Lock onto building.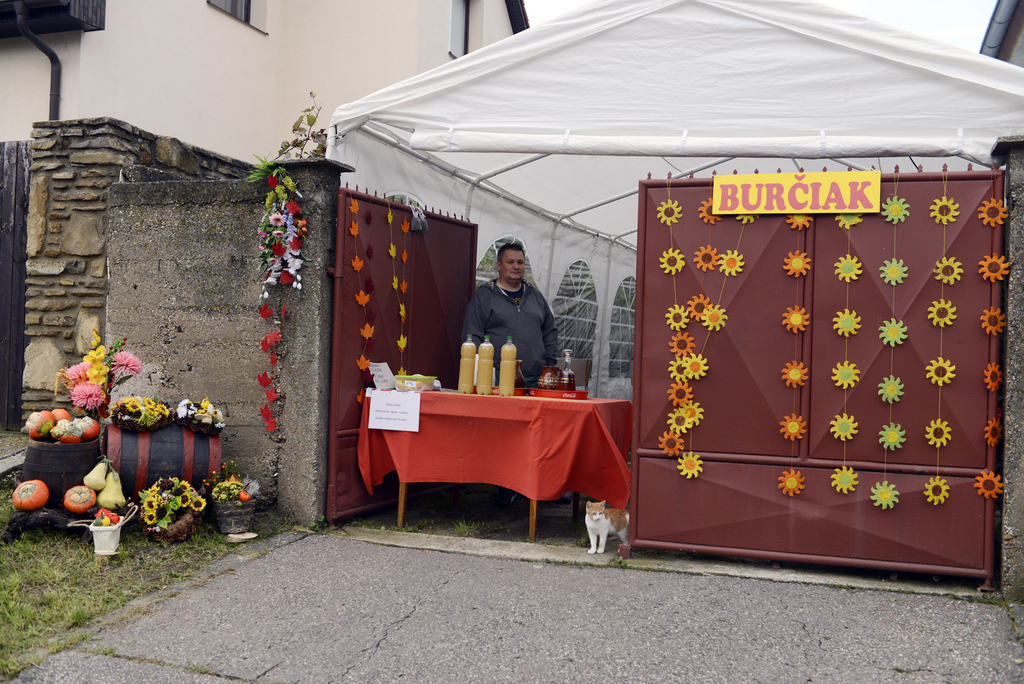
Locked: [967, 0, 1023, 71].
